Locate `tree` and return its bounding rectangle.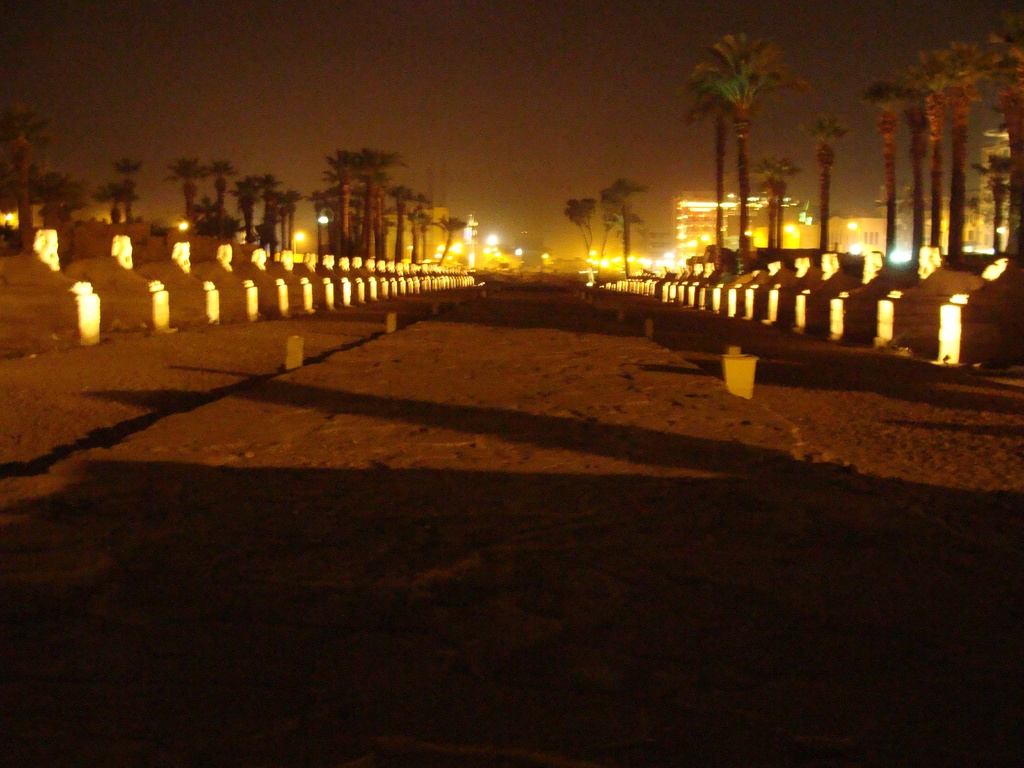
bbox=[568, 200, 596, 265].
